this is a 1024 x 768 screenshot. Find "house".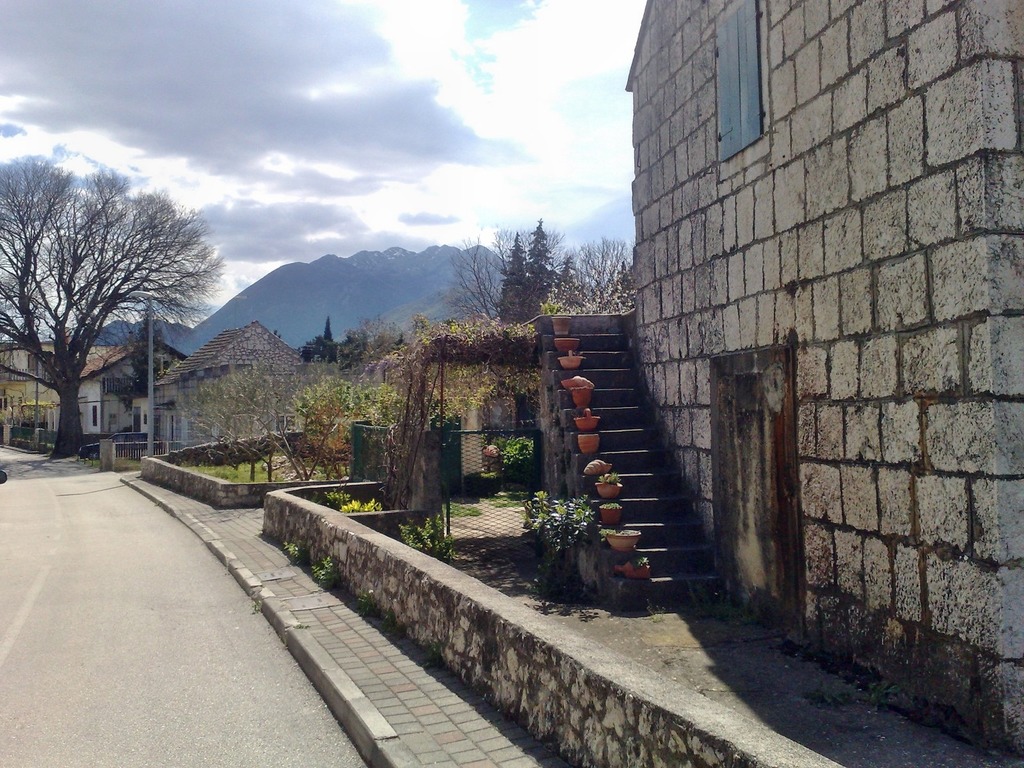
Bounding box: x1=157, y1=318, x2=314, y2=452.
